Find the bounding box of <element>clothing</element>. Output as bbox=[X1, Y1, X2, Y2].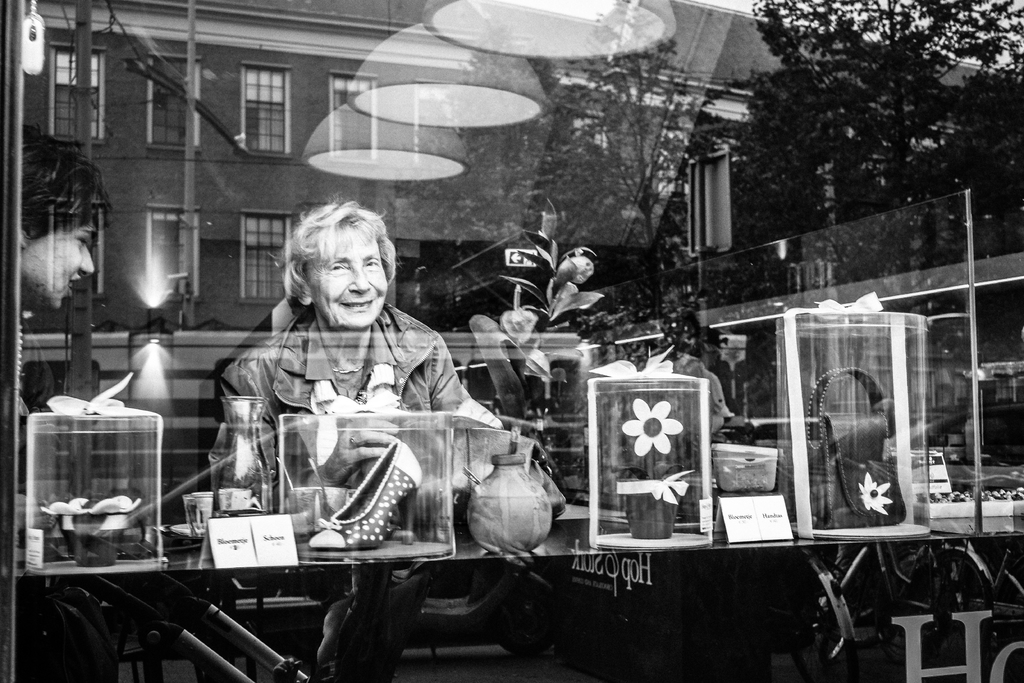
bbox=[218, 300, 503, 514].
